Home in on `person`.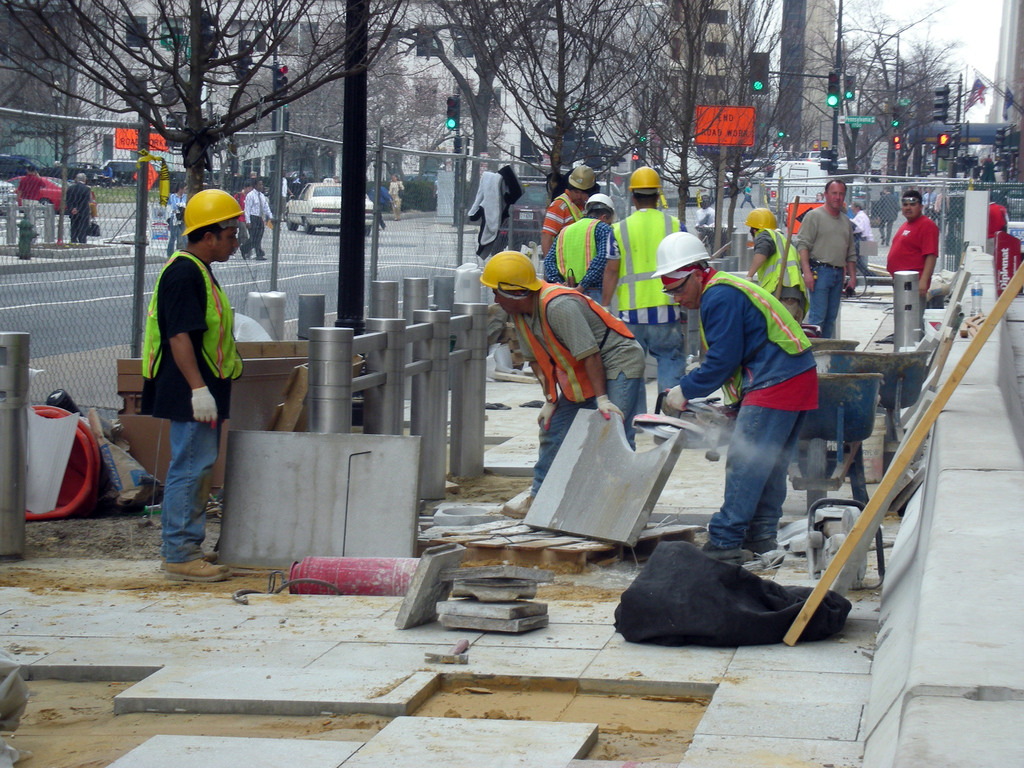
Homed in at [139,187,248,580].
